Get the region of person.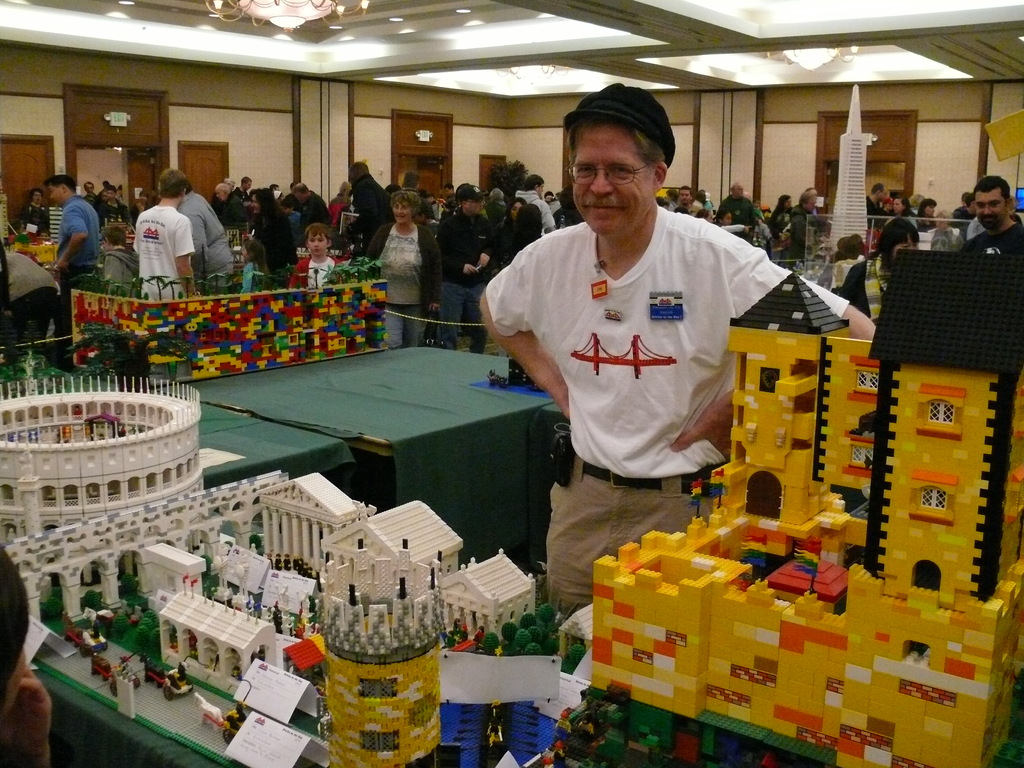
box(458, 628, 472, 649).
